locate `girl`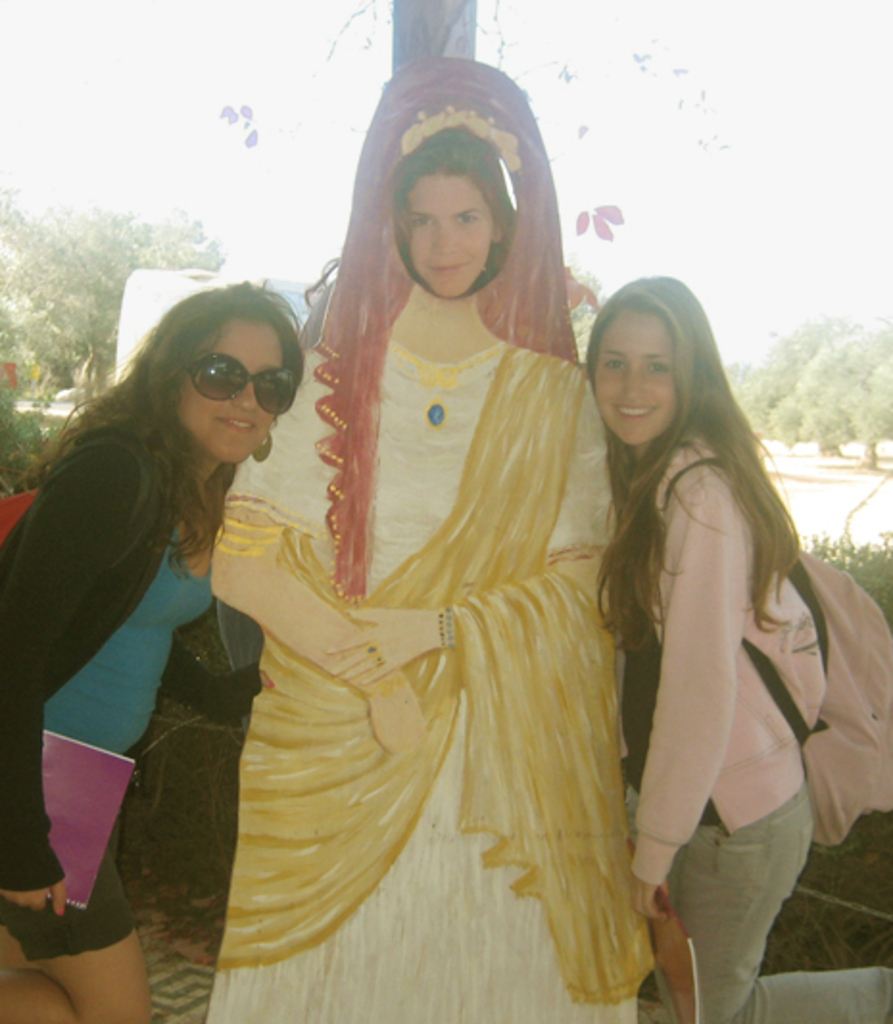
0,269,305,1022
